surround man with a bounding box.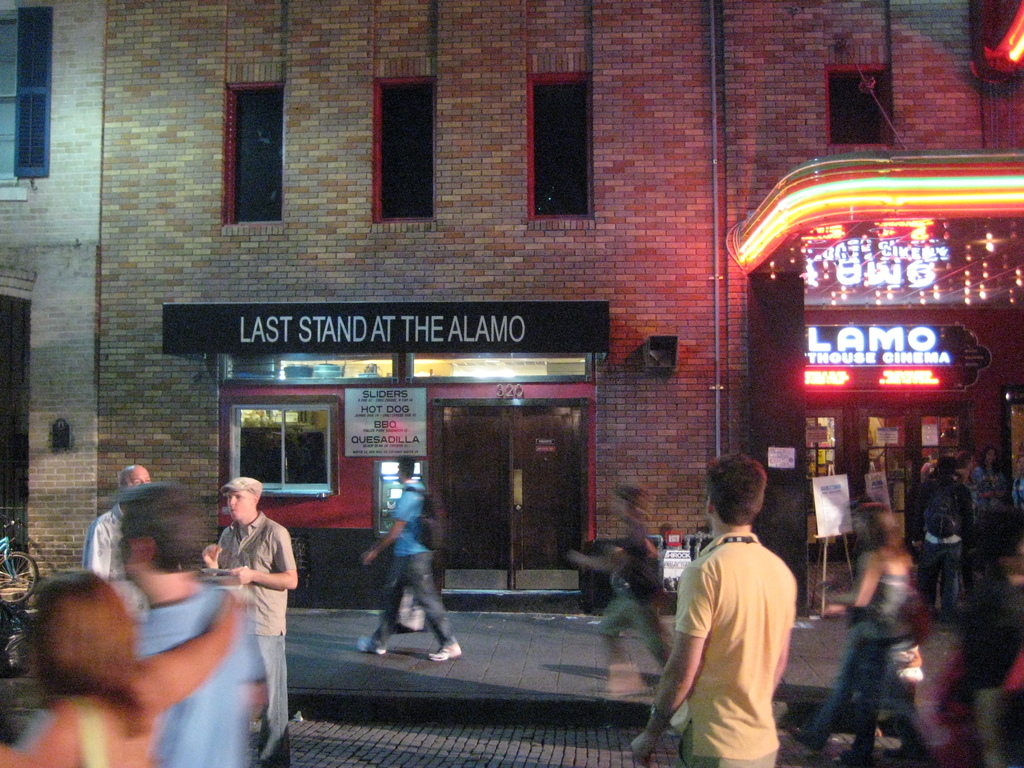
[left=202, top=477, right=299, bottom=767].
